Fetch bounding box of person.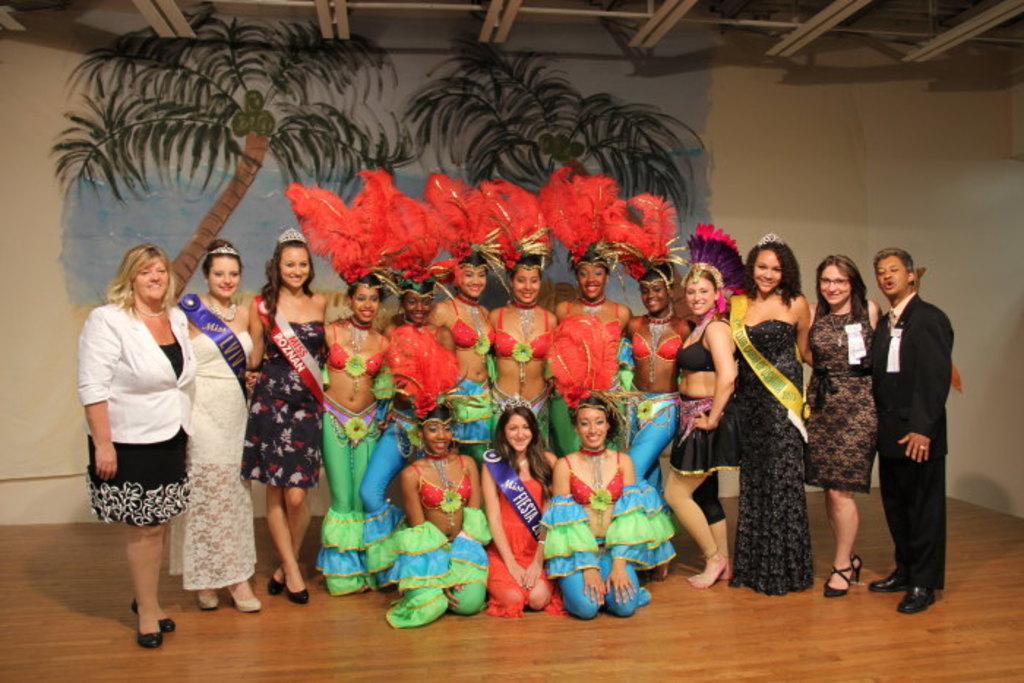
Bbox: Rect(439, 170, 494, 465).
